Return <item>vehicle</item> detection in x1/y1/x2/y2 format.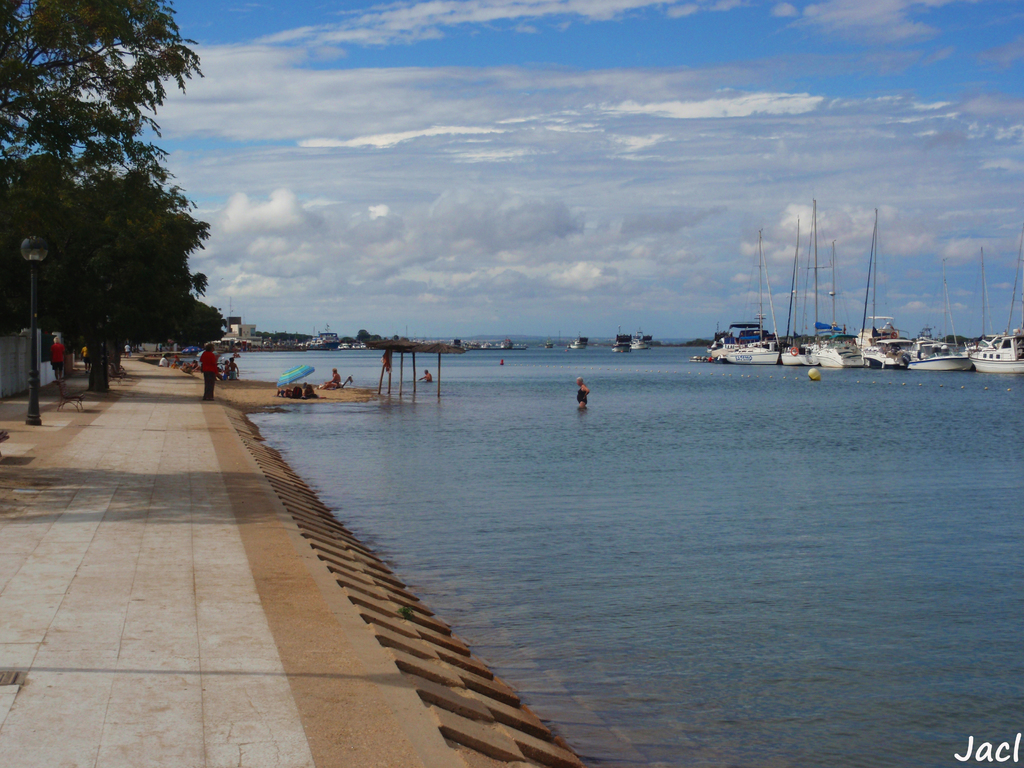
627/333/648/352.
